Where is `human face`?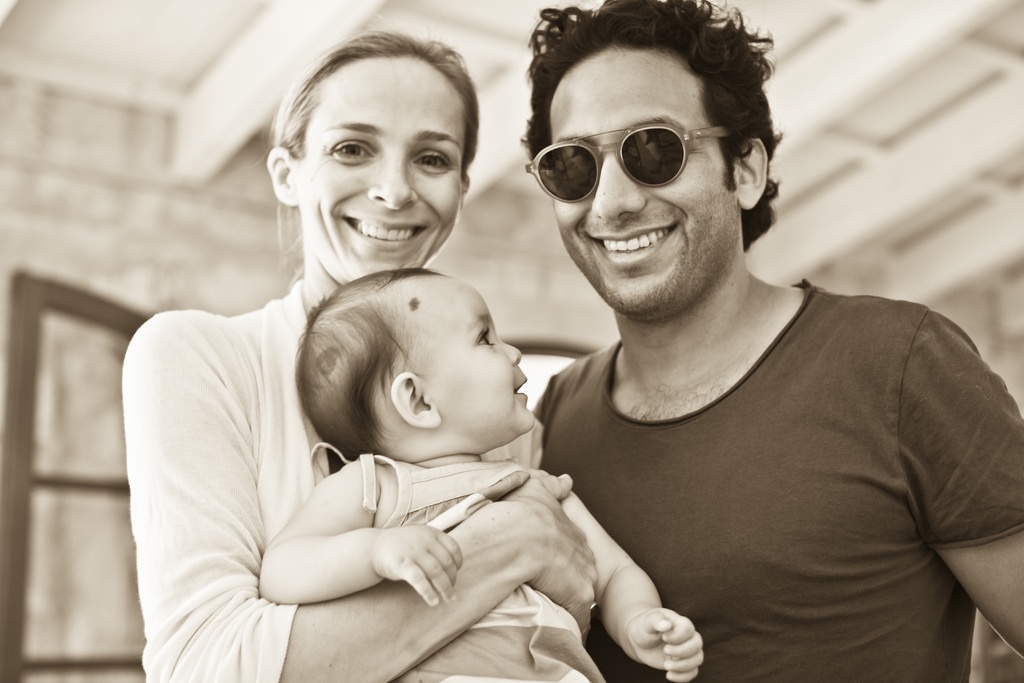
left=545, top=47, right=744, bottom=315.
